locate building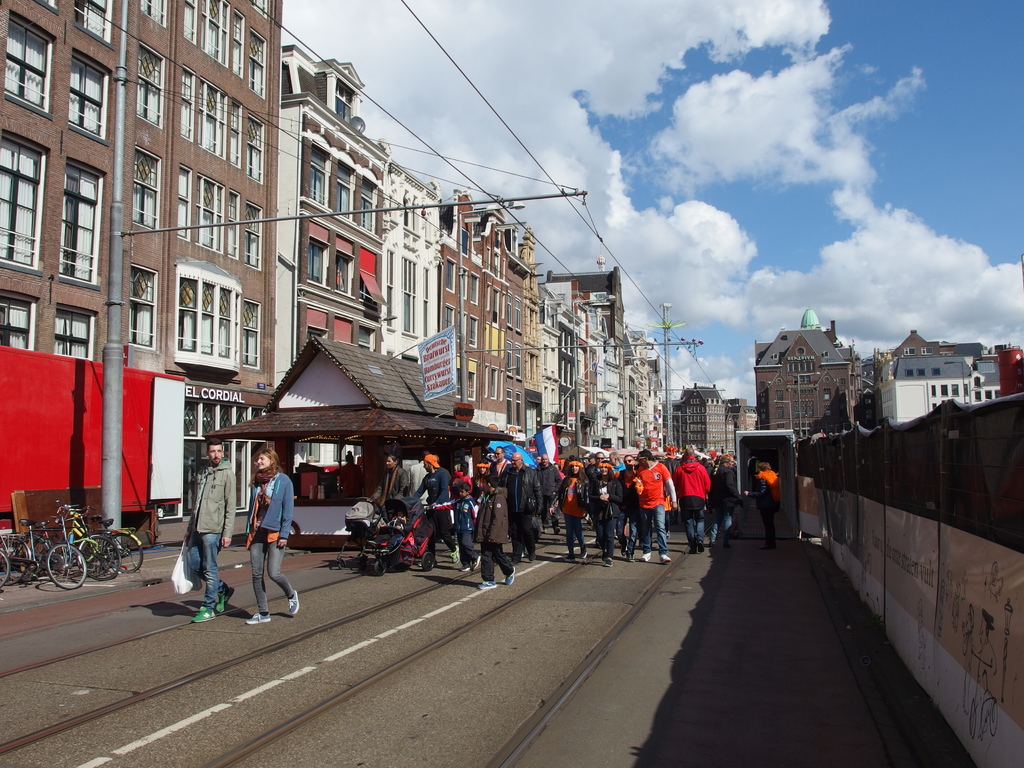
x1=662, y1=383, x2=745, y2=456
